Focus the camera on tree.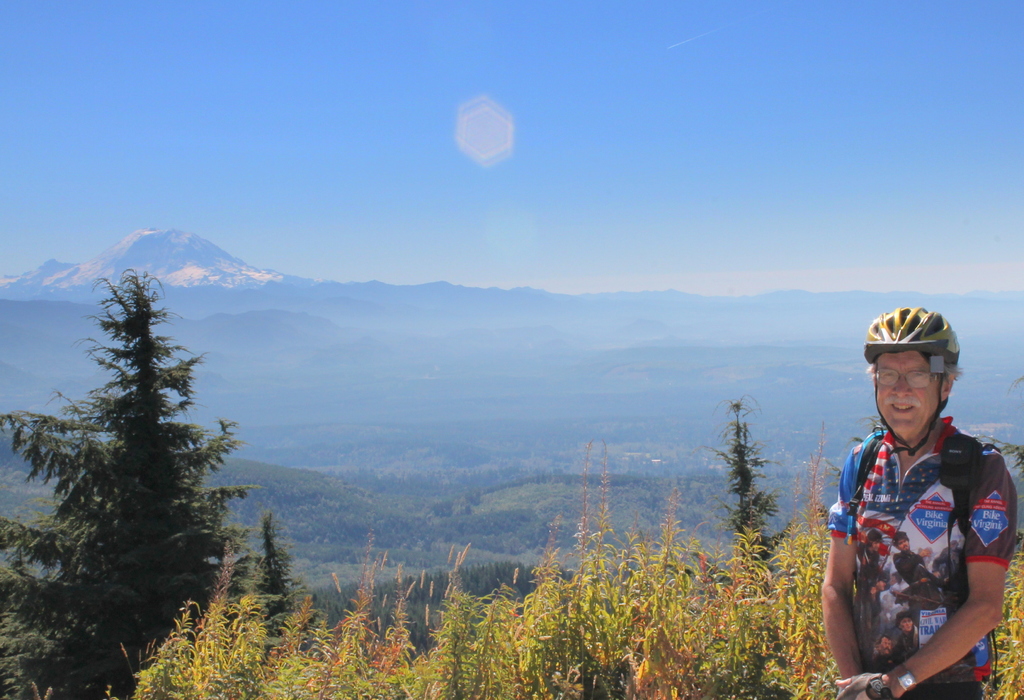
Focus region: box(703, 402, 787, 621).
